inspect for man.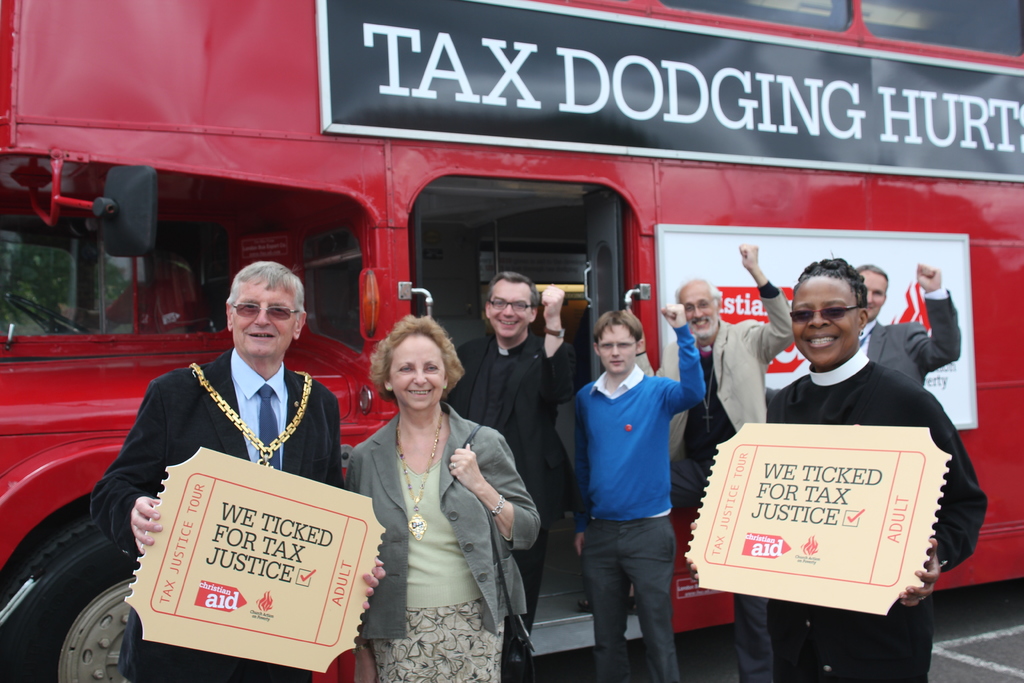
Inspection: left=559, top=294, right=712, bottom=673.
